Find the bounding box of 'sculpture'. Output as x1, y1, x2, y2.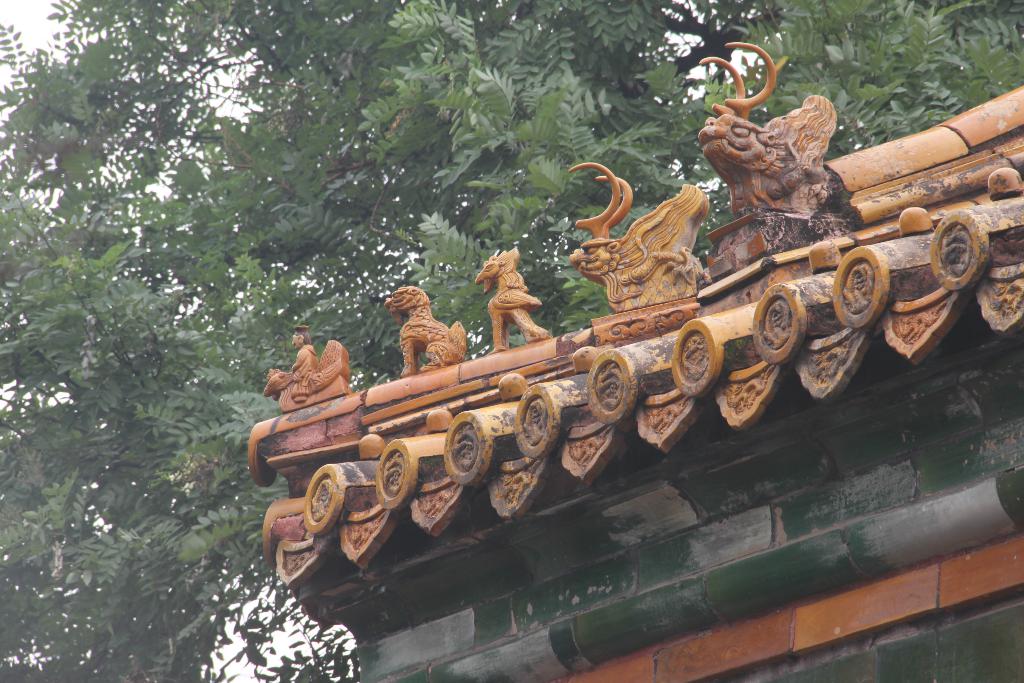
566, 160, 706, 339.
